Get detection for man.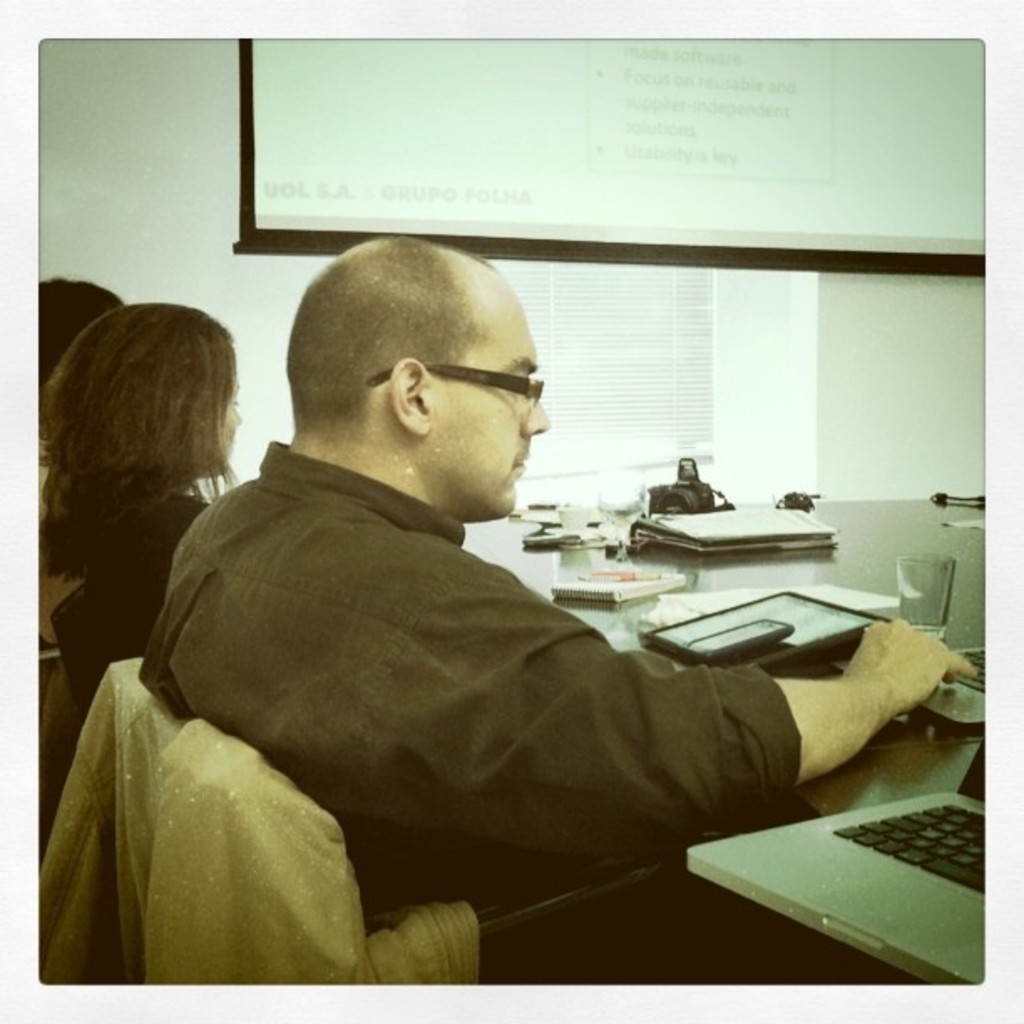
Detection: box=[136, 241, 957, 1022].
